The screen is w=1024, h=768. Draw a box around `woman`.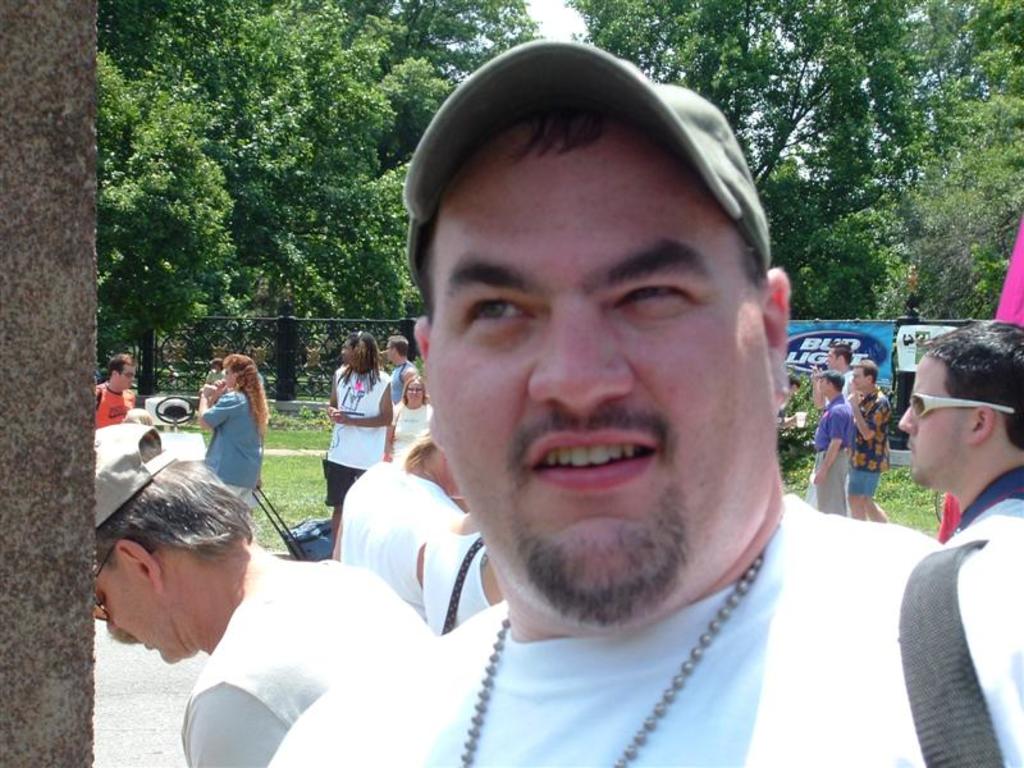
x1=183, y1=352, x2=269, y2=521.
